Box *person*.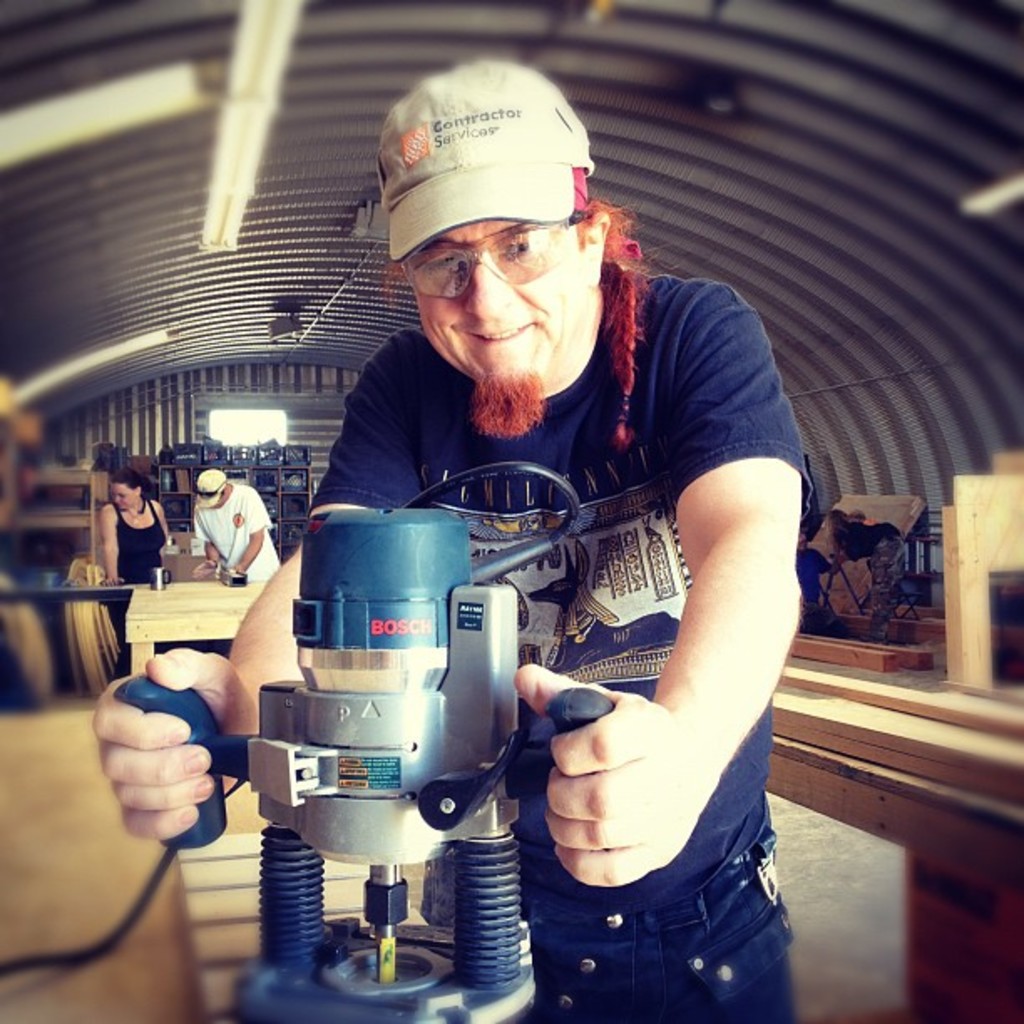
x1=216, y1=167, x2=783, y2=1023.
